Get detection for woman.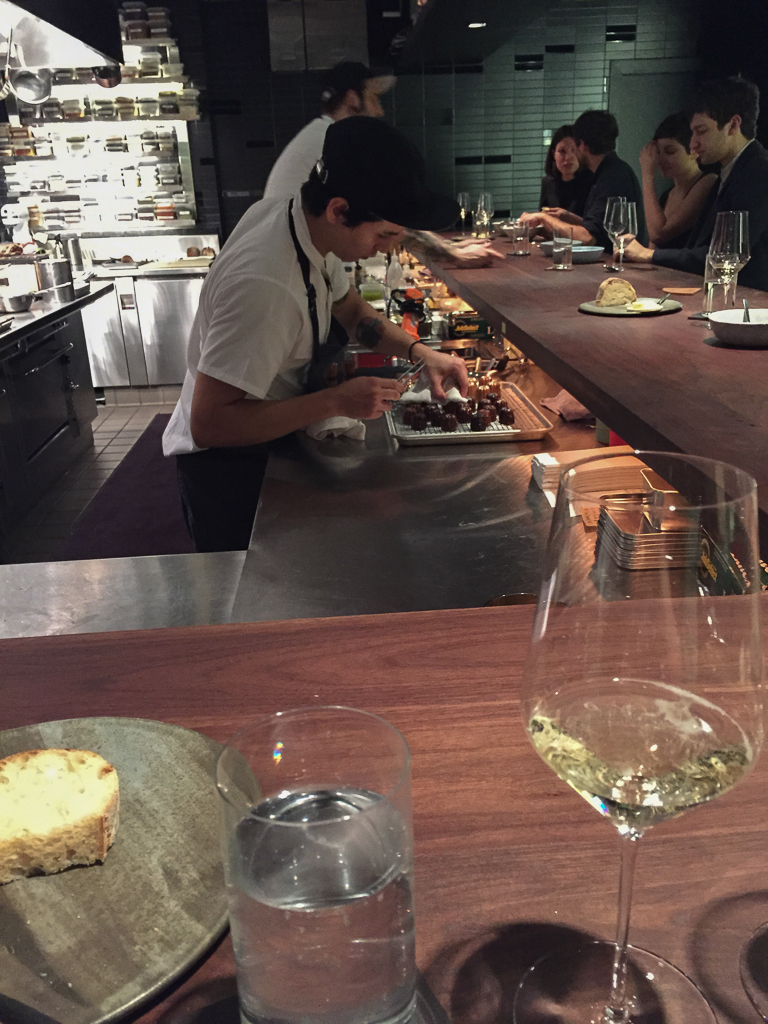
Detection: 635/110/720/250.
